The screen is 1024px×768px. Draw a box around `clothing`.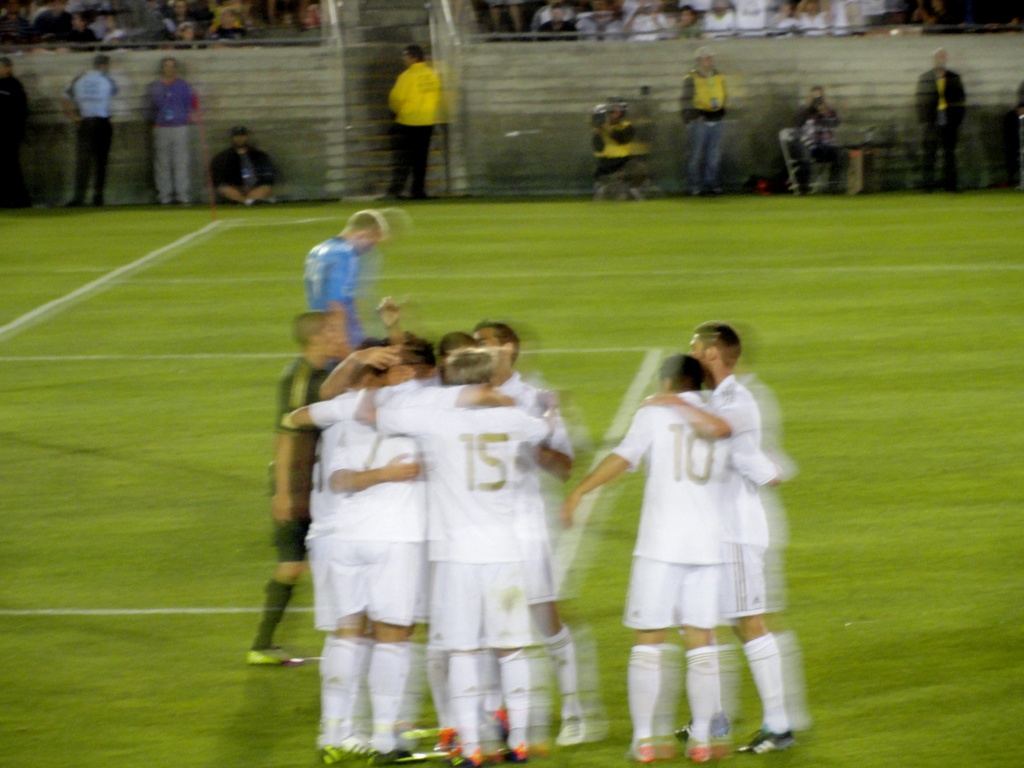
crop(619, 394, 742, 627).
